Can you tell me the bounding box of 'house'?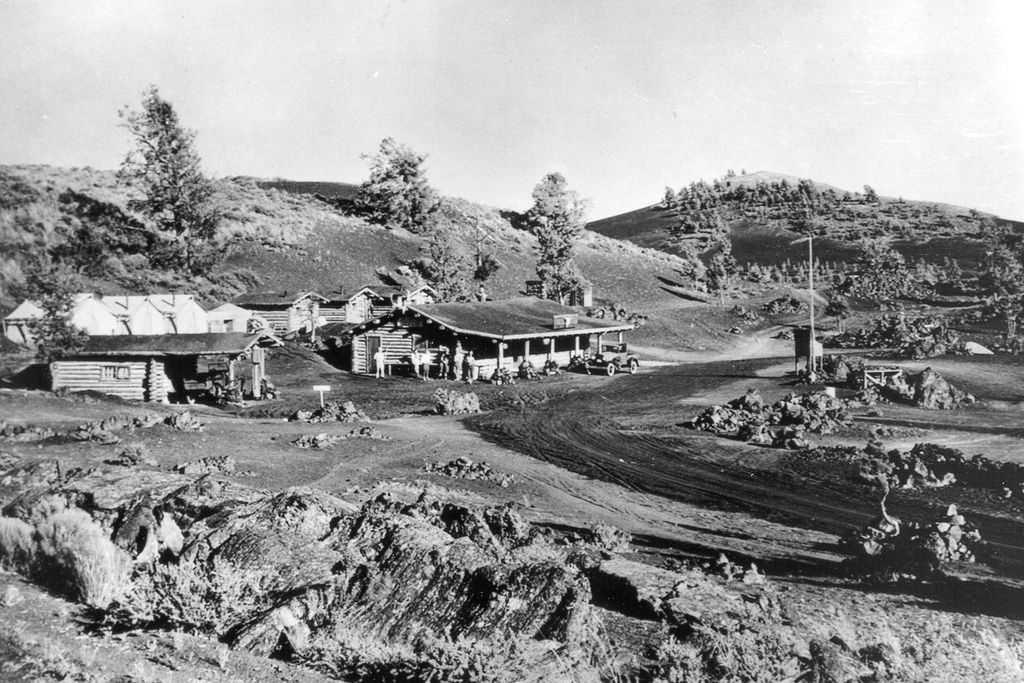
left=192, top=286, right=256, bottom=339.
